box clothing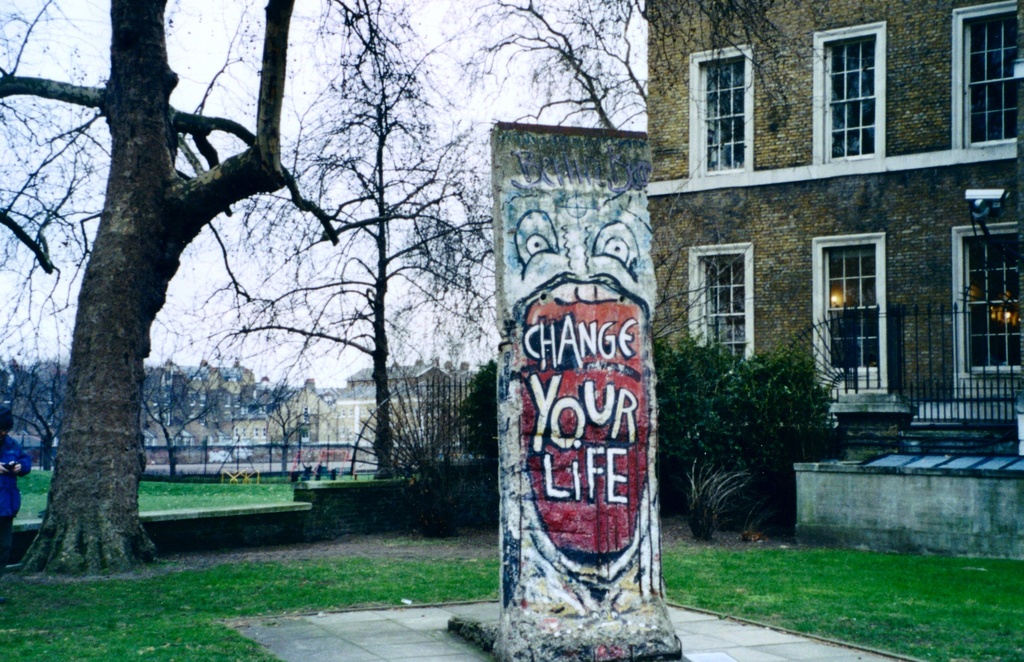
left=0, top=431, right=33, bottom=518
